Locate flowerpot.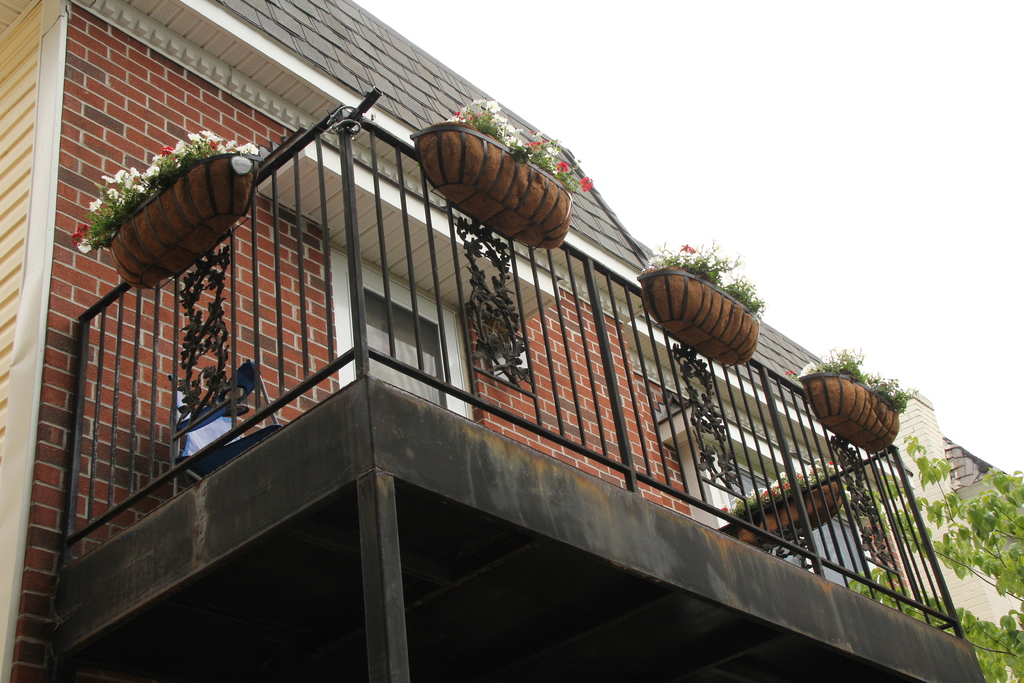
Bounding box: <region>735, 477, 844, 551</region>.
